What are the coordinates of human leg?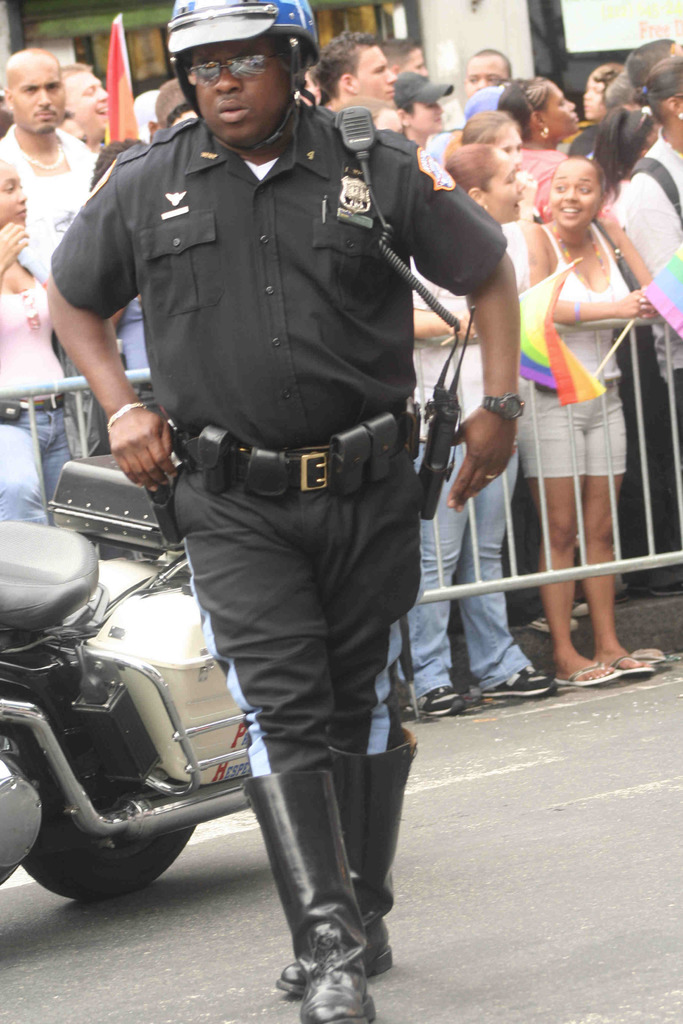
detection(273, 451, 408, 995).
